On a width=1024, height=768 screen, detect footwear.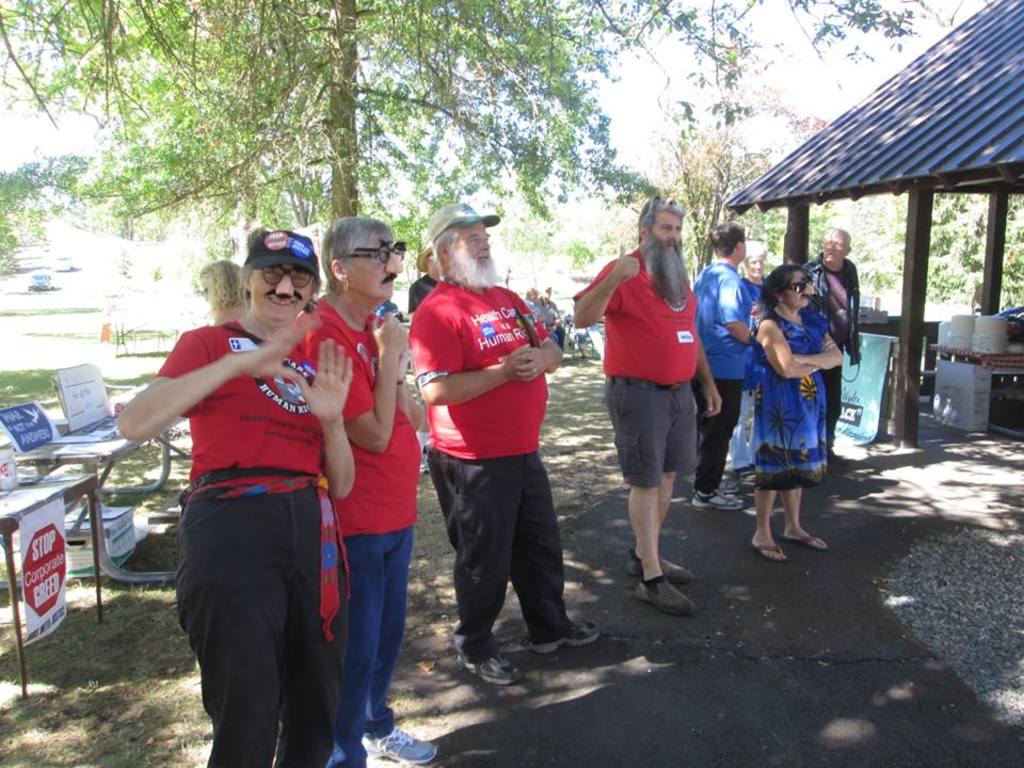
(688,492,758,512).
